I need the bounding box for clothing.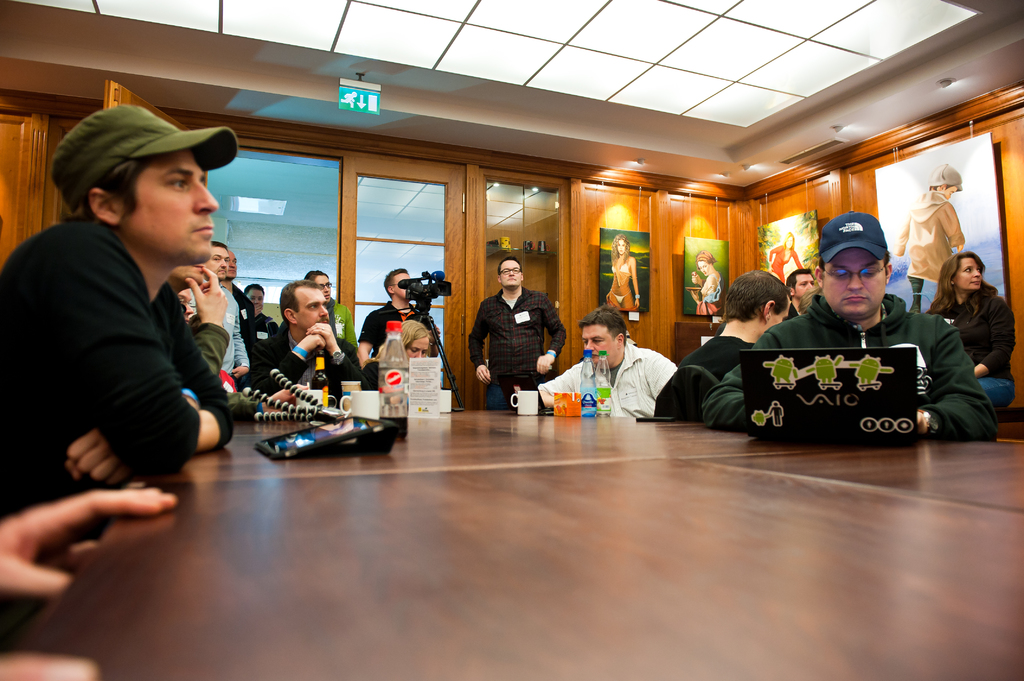
Here it is: {"x1": 468, "y1": 289, "x2": 568, "y2": 415}.
